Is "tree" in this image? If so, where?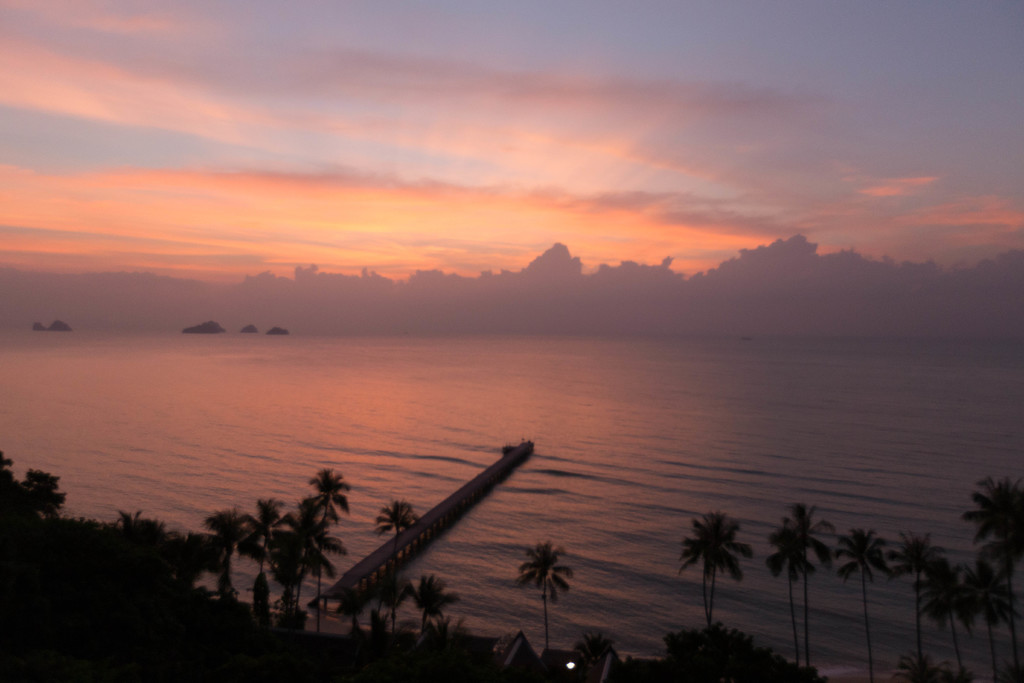
Yes, at pyautogui.locateOnScreen(564, 628, 621, 682).
